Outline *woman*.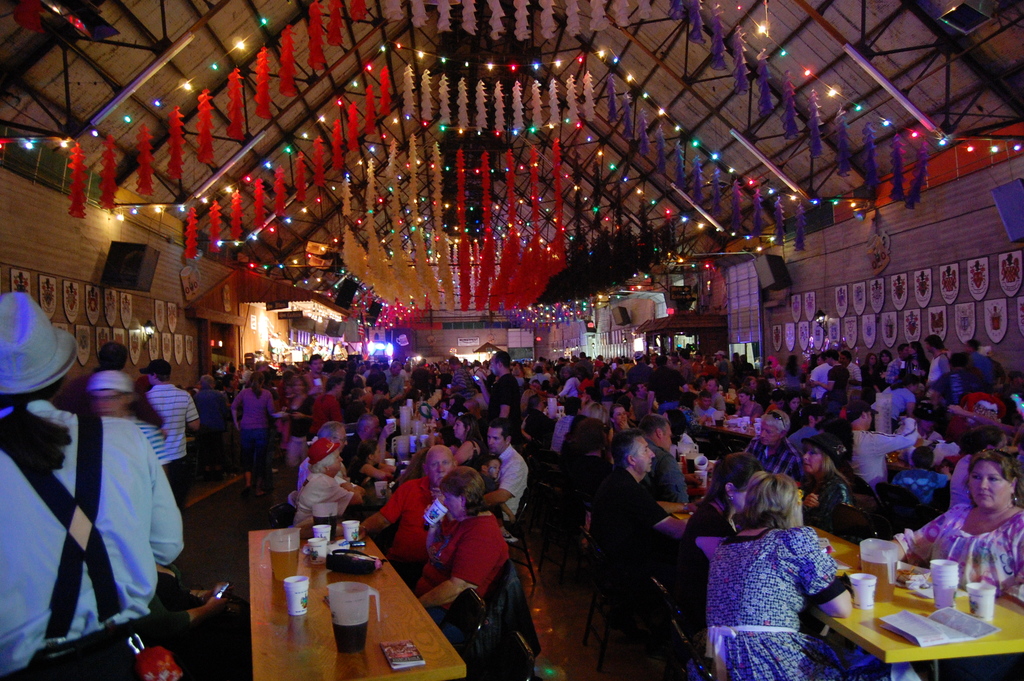
Outline: box=[557, 418, 638, 480].
